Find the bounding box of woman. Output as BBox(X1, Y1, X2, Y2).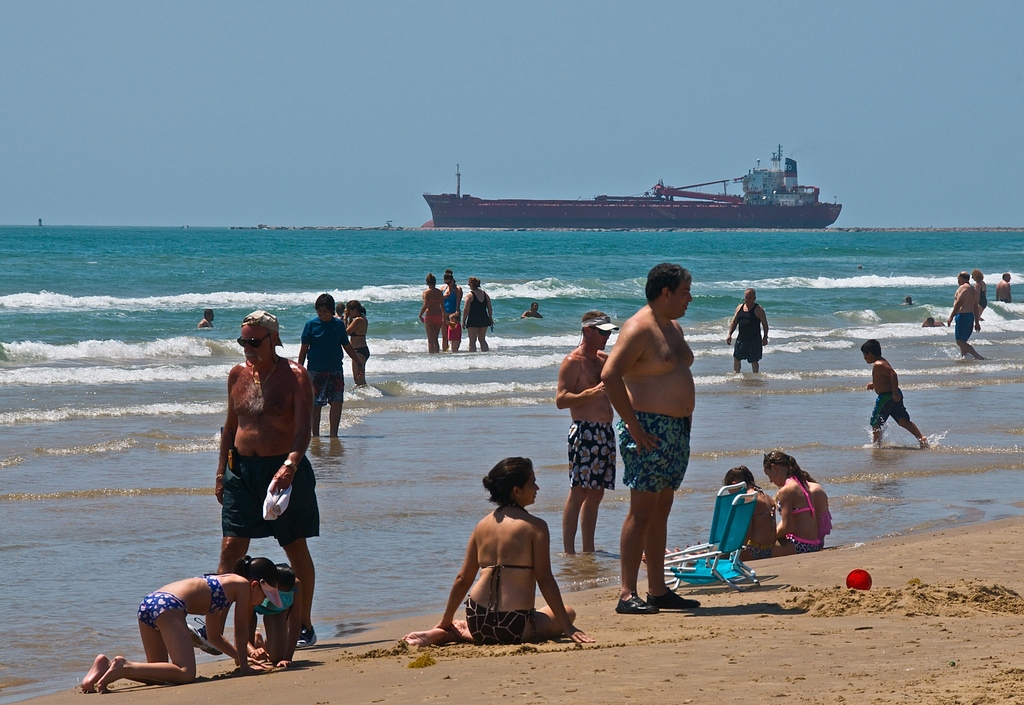
BBox(970, 269, 988, 320).
